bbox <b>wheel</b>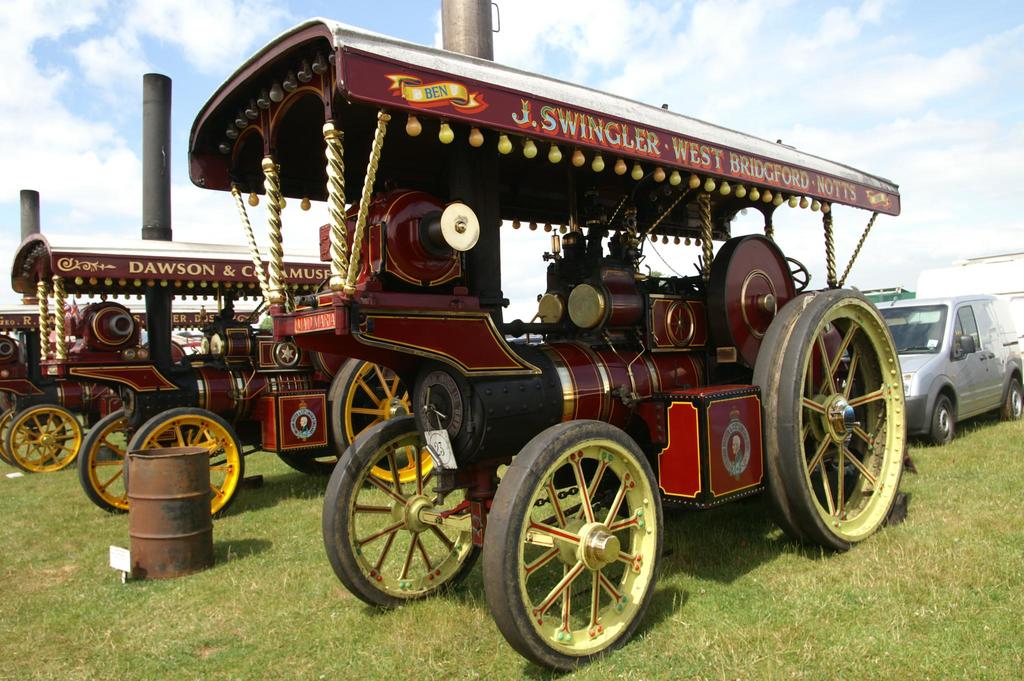
x1=499 y1=430 x2=669 y2=660
